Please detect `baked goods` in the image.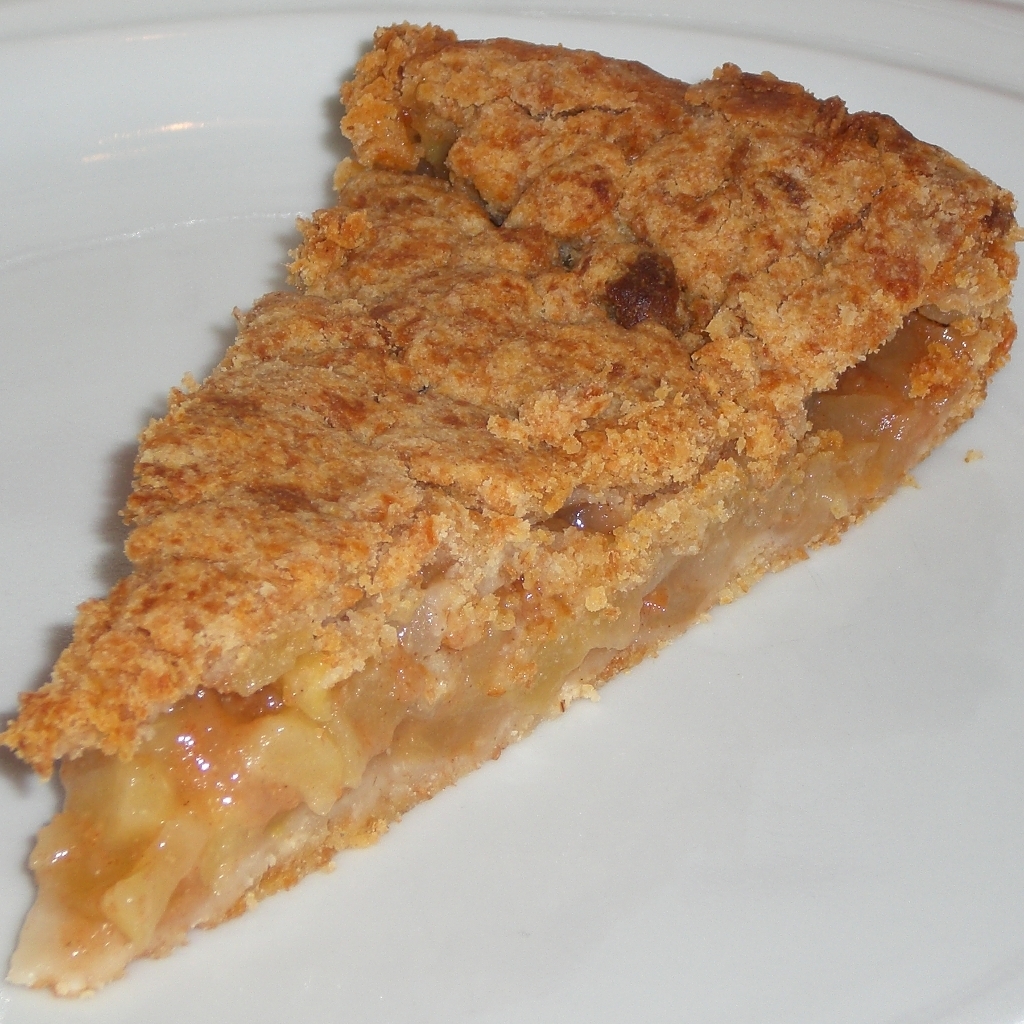
48/27/1023/985.
